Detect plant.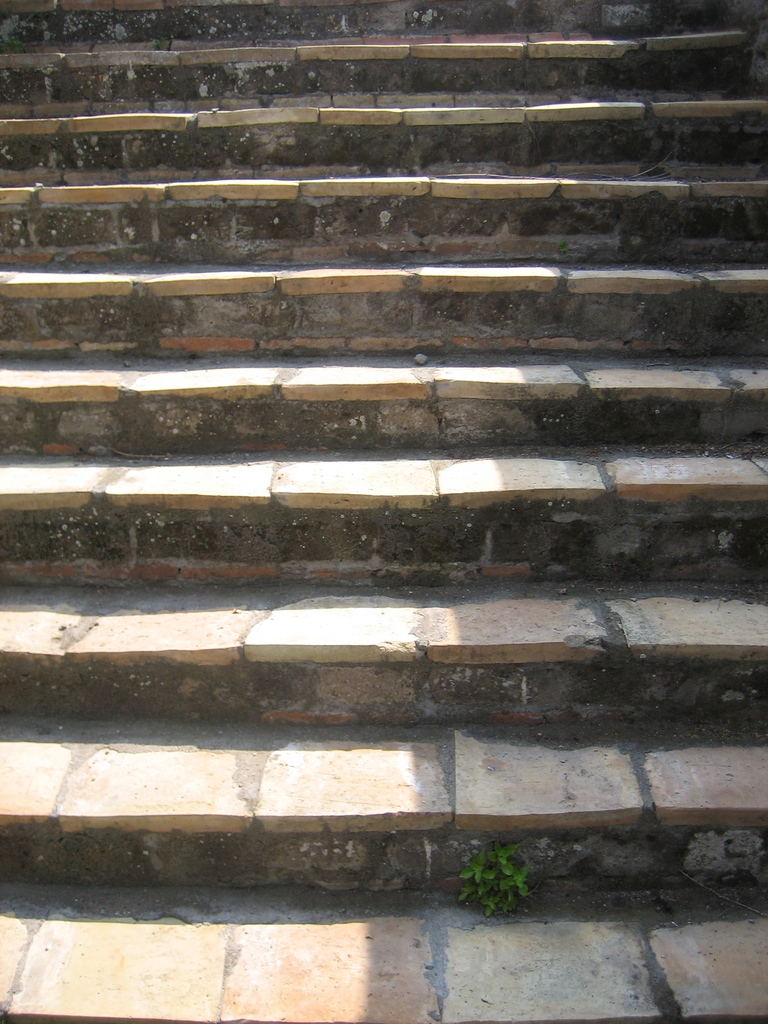
Detected at {"left": 452, "top": 841, "right": 559, "bottom": 920}.
